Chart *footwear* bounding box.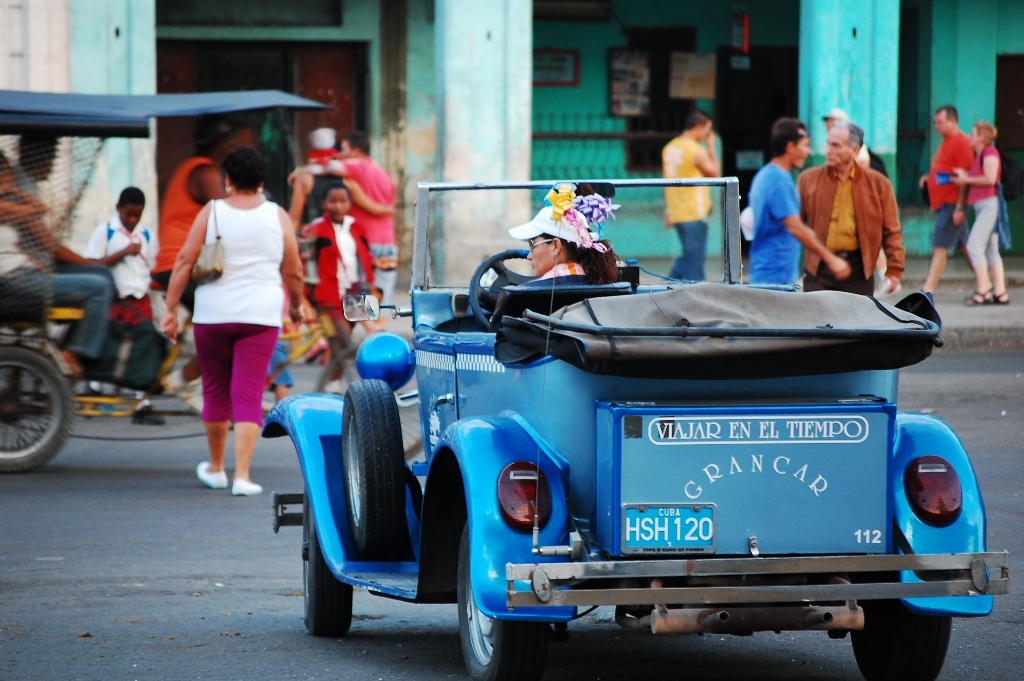
Charted: crop(128, 403, 168, 431).
